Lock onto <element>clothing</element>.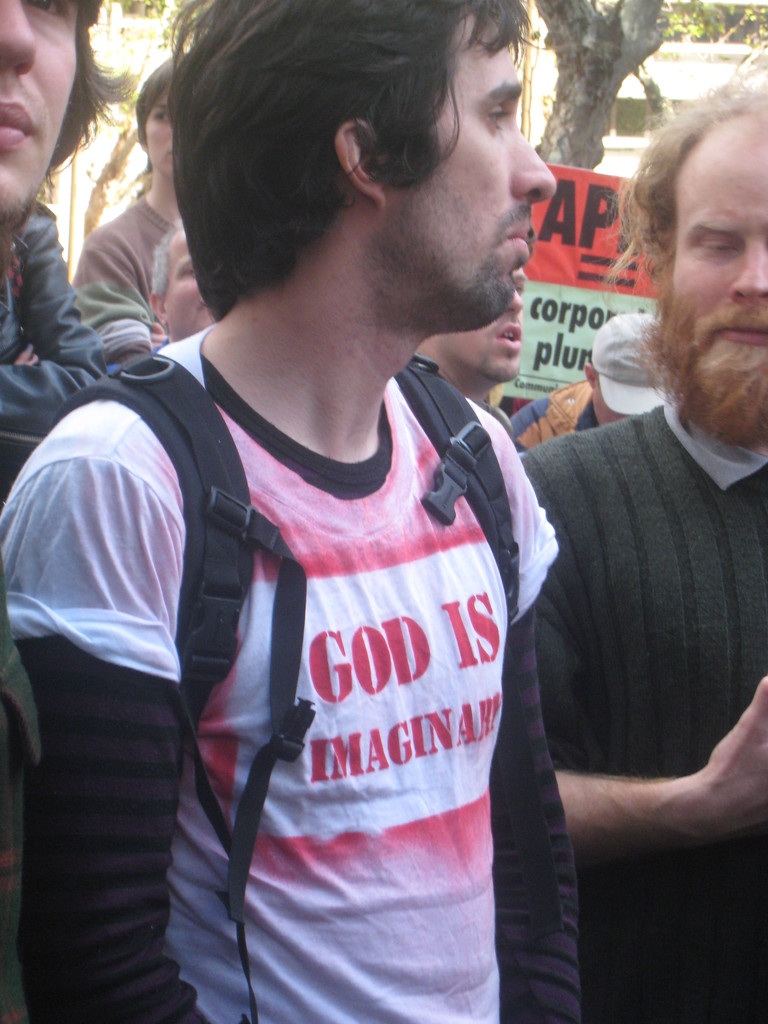
Locked: 71:196:172:363.
